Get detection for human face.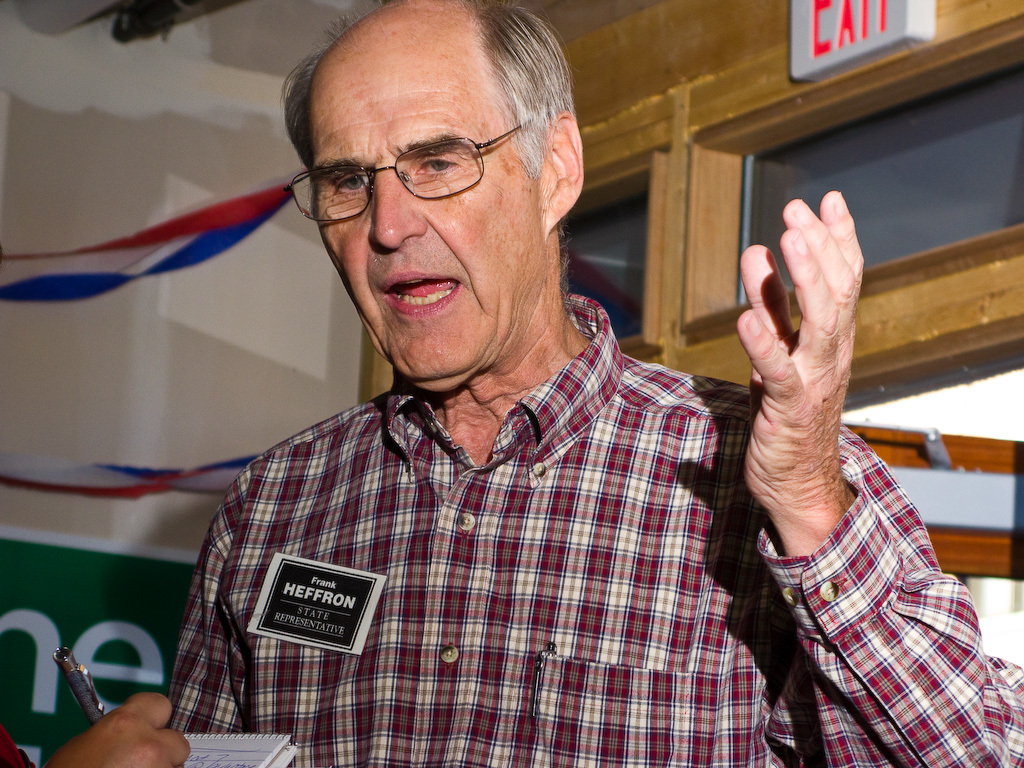
Detection: [left=308, top=40, right=548, bottom=388].
